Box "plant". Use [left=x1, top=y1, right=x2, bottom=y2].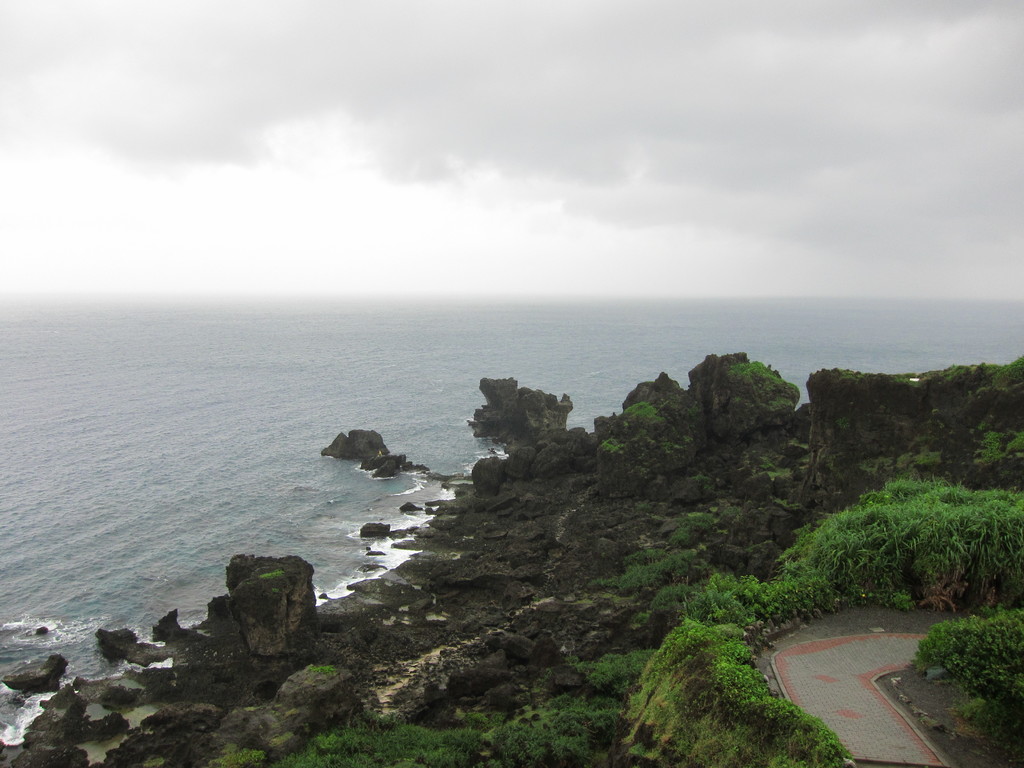
[left=788, top=437, right=803, bottom=450].
